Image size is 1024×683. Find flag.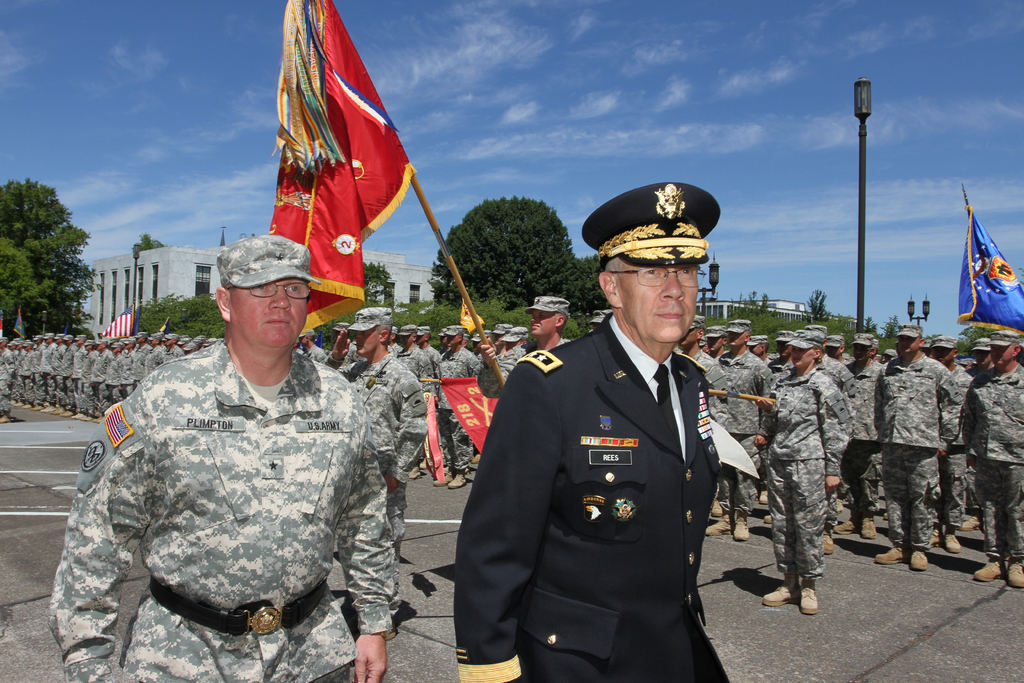
l=952, t=204, r=1023, b=339.
